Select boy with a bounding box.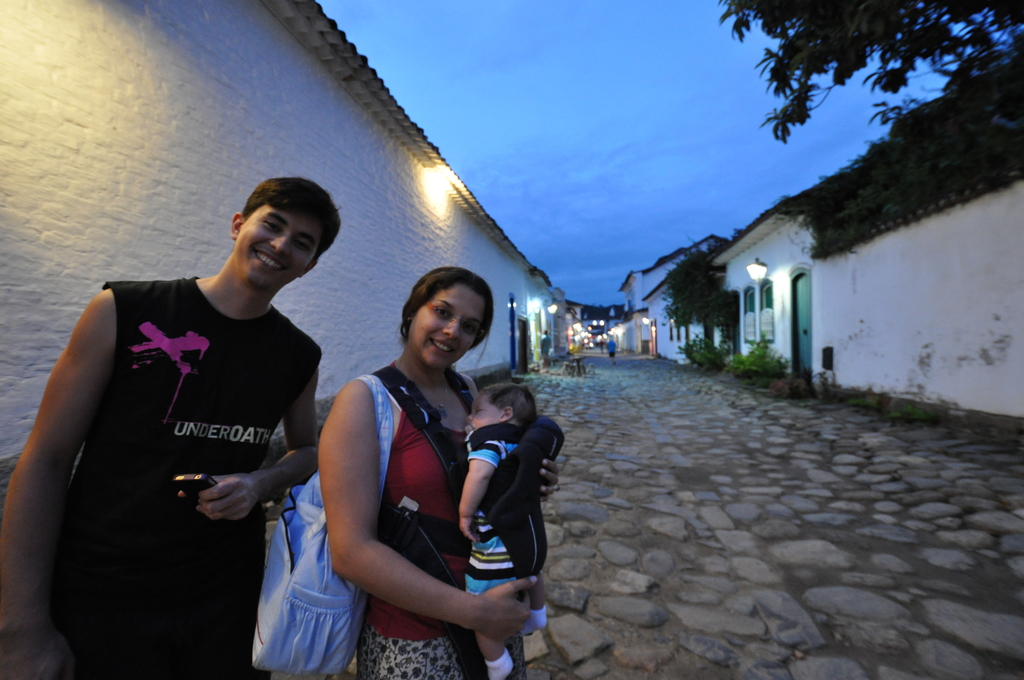
<bbox>460, 371, 548, 677</bbox>.
